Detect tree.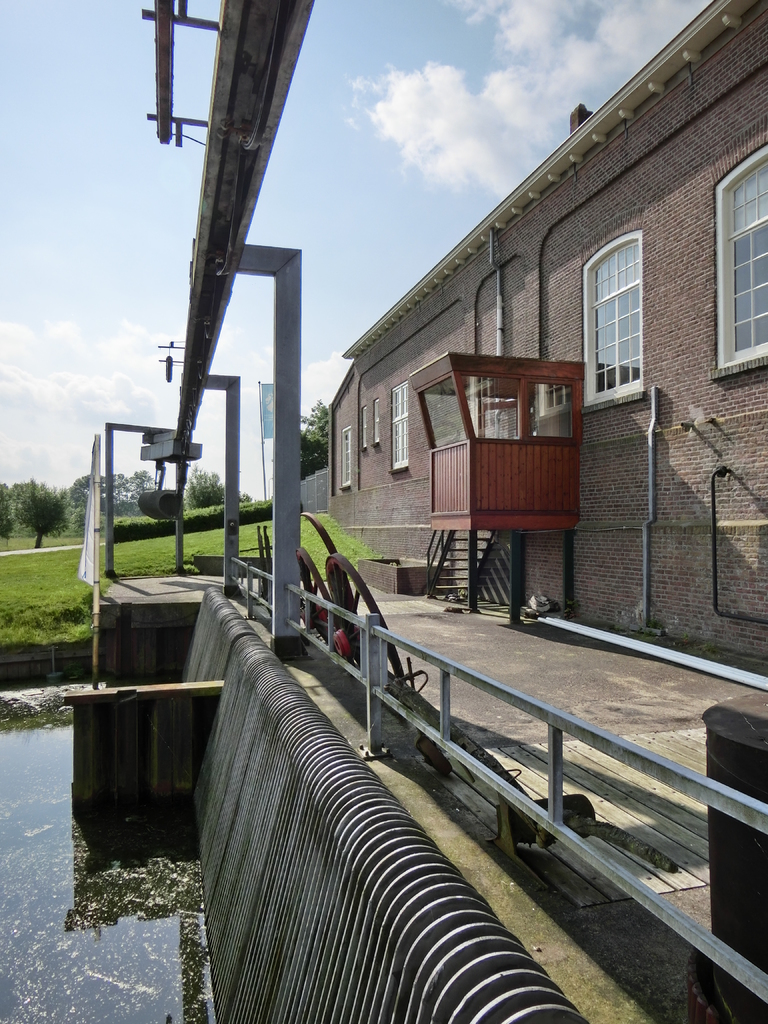
Detected at locate(126, 465, 156, 516).
